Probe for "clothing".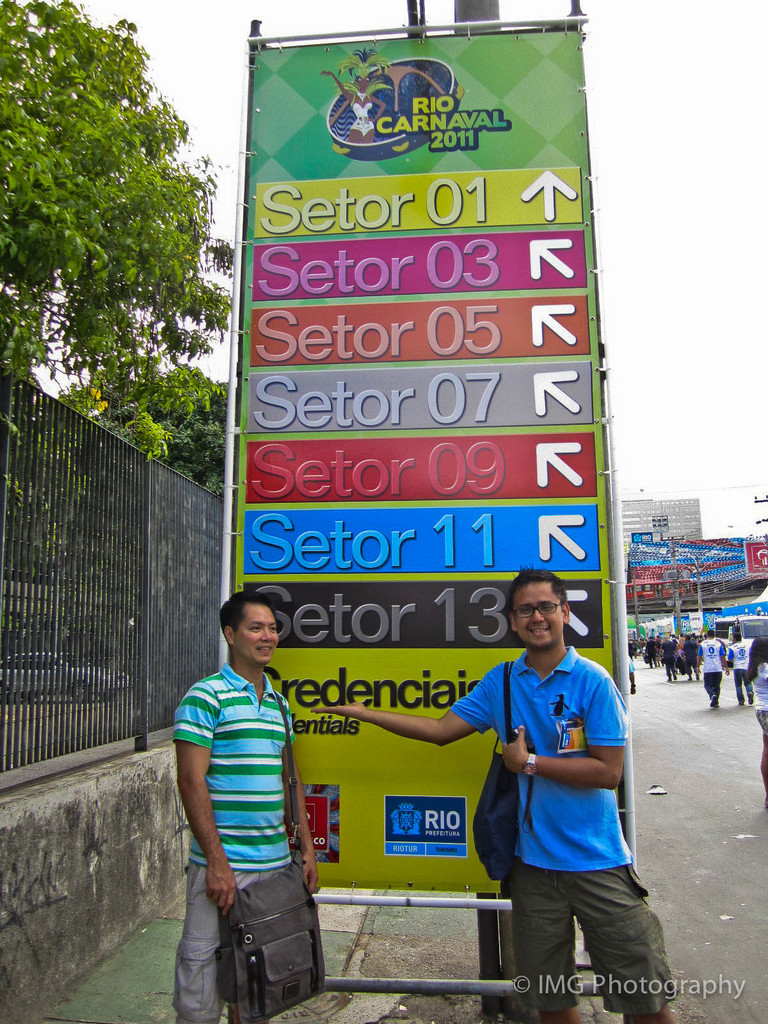
Probe result: {"left": 727, "top": 636, "right": 758, "bottom": 697}.
